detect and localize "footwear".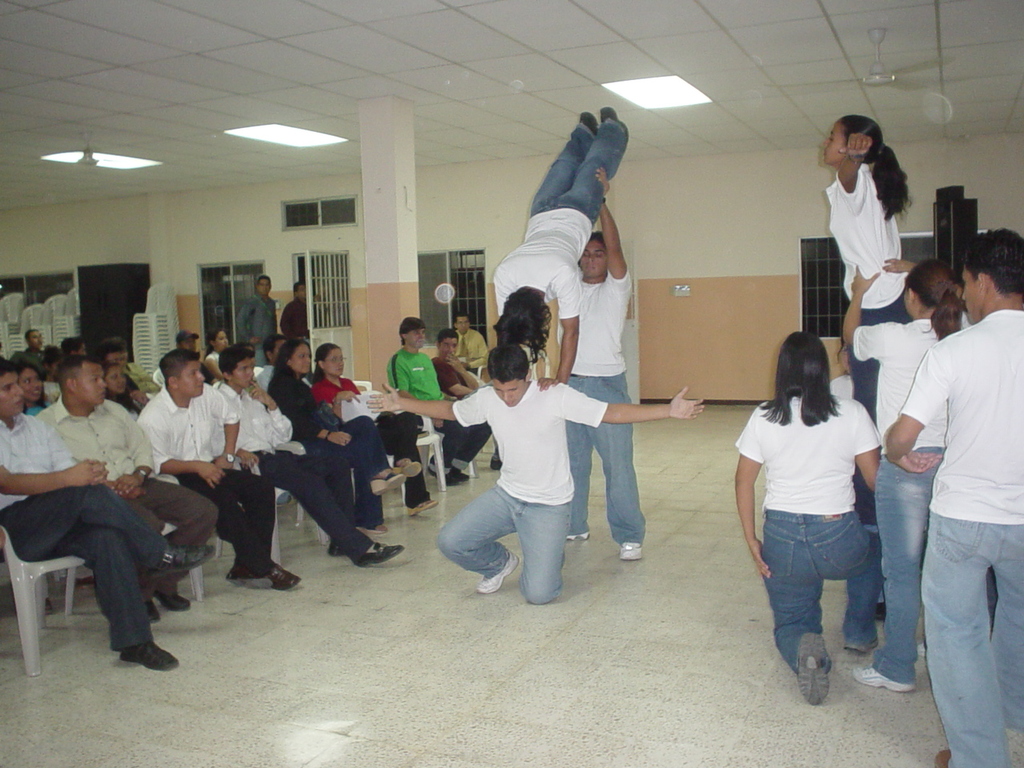
Localized at 619, 538, 646, 563.
